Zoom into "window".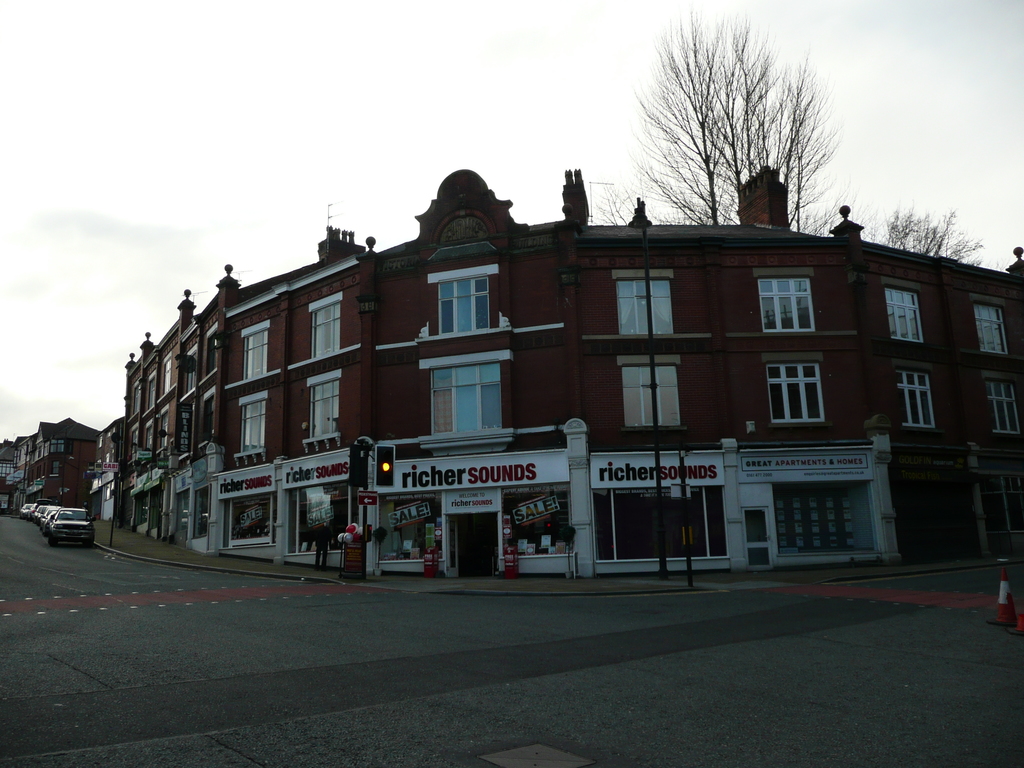
Zoom target: bbox=(300, 362, 360, 451).
